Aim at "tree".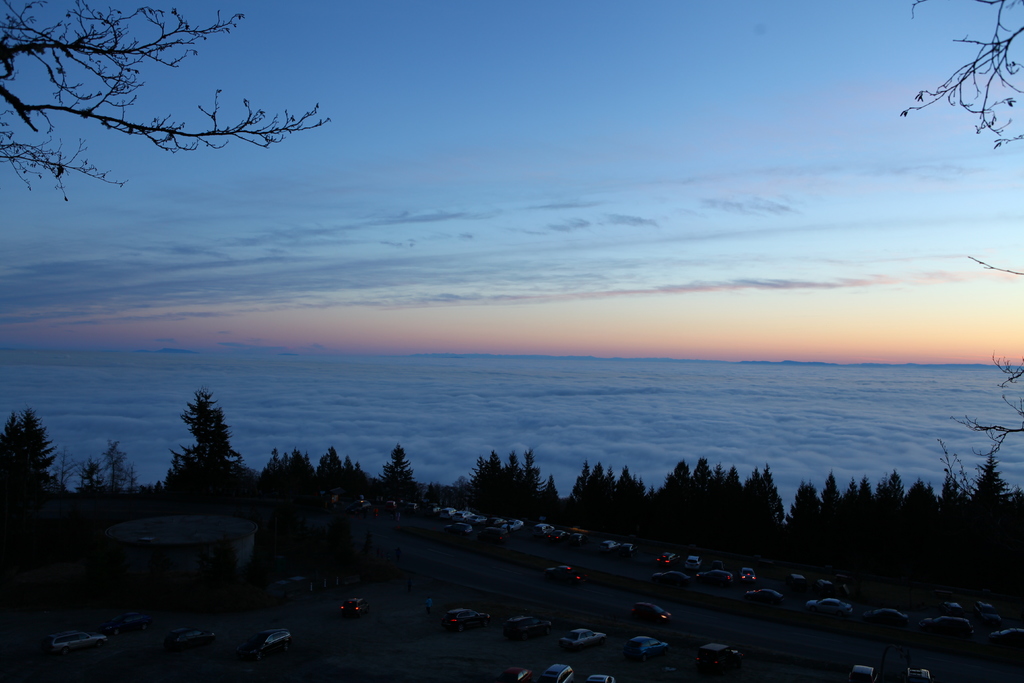
Aimed at region(772, 463, 939, 588).
